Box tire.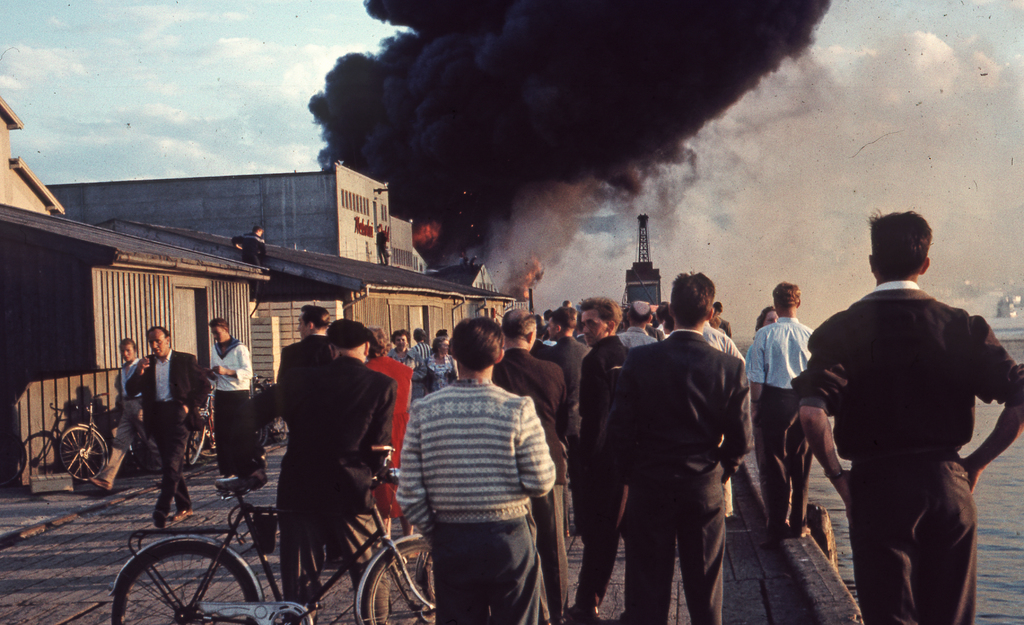
box(58, 425, 114, 483).
